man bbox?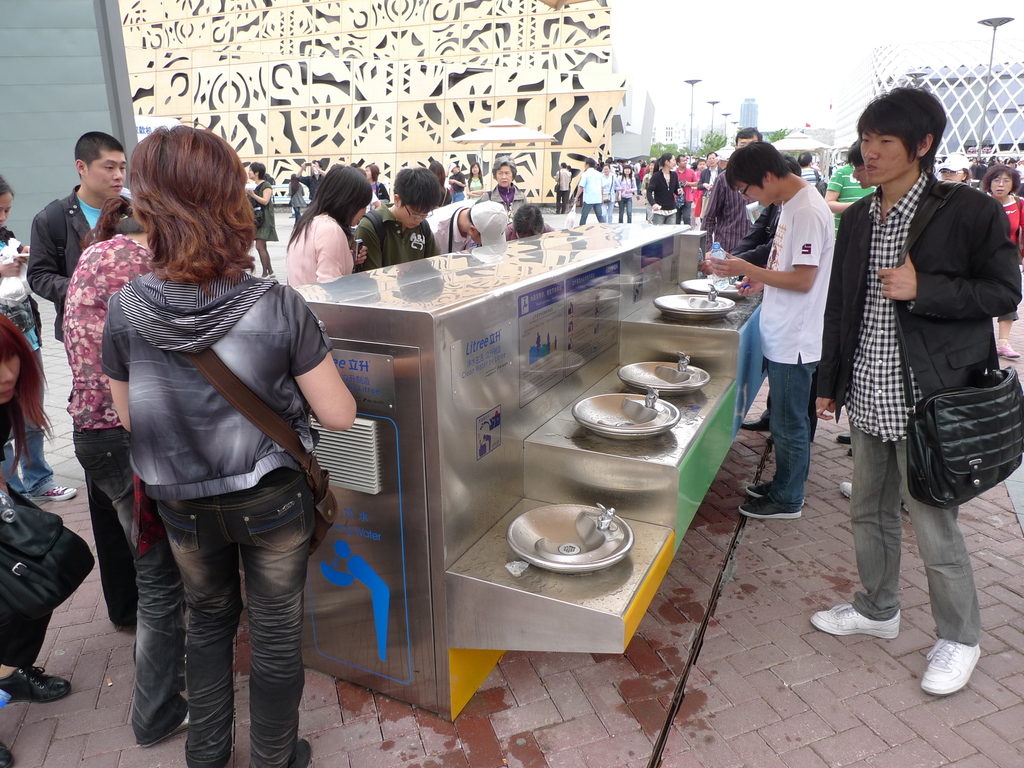
(left=26, top=135, right=131, bottom=346)
